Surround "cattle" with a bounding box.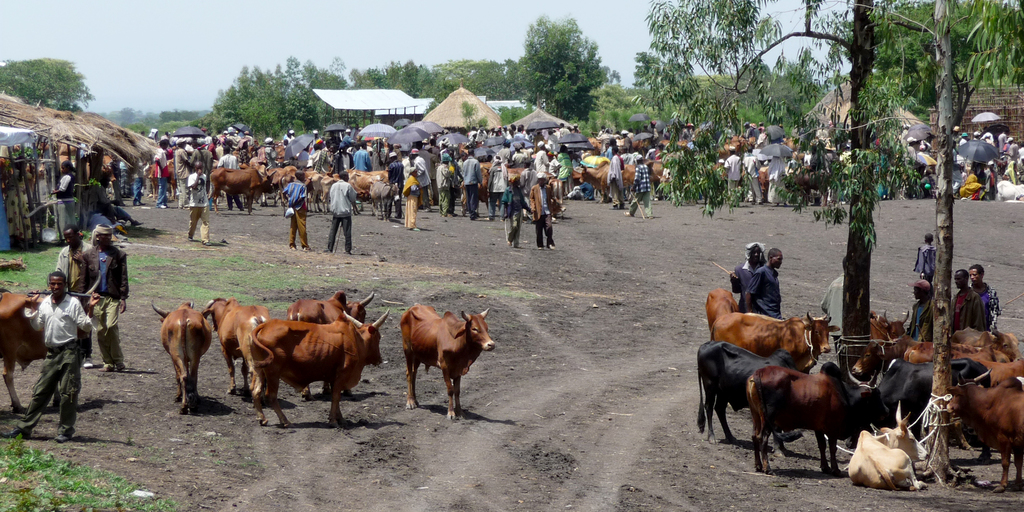
<bbox>945, 372, 1023, 490</bbox>.
